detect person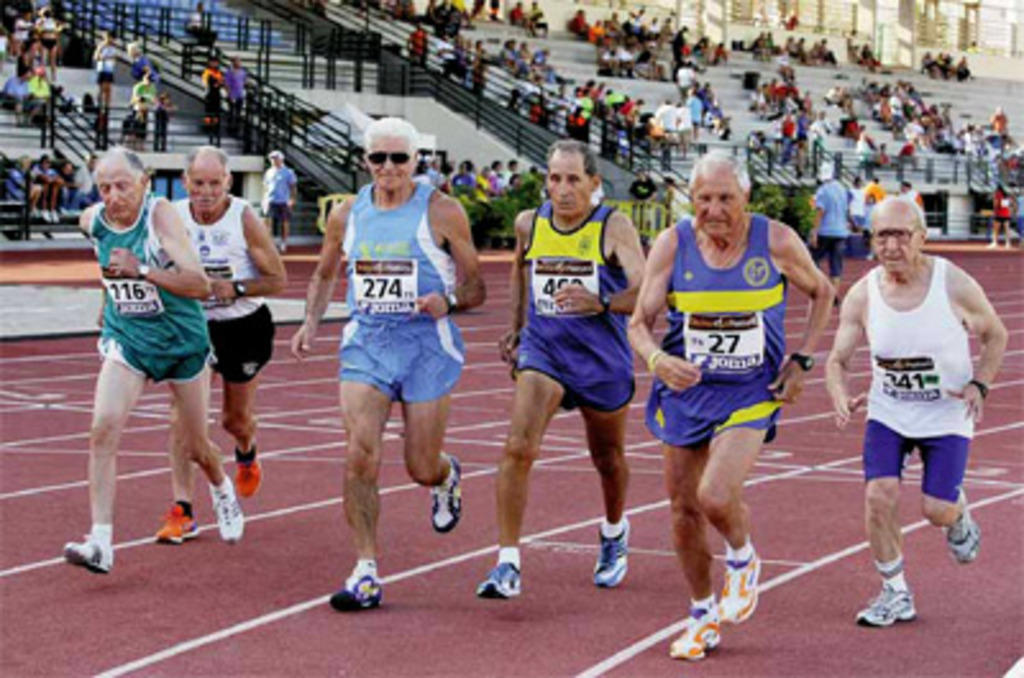
499/138/650/609
